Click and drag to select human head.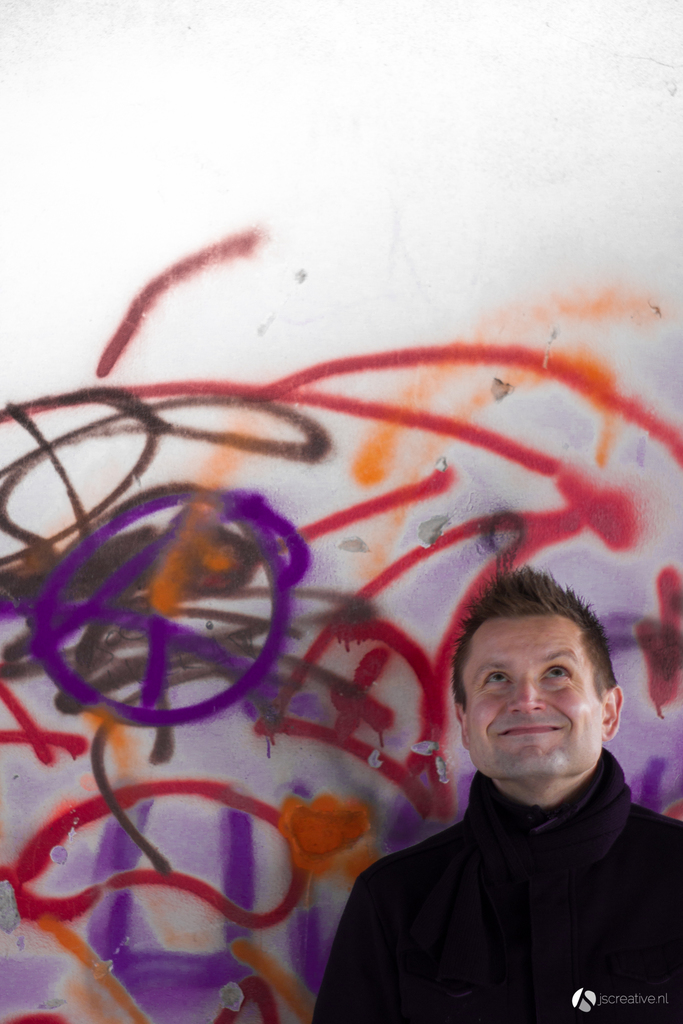
Selection: (left=452, top=557, right=629, bottom=781).
